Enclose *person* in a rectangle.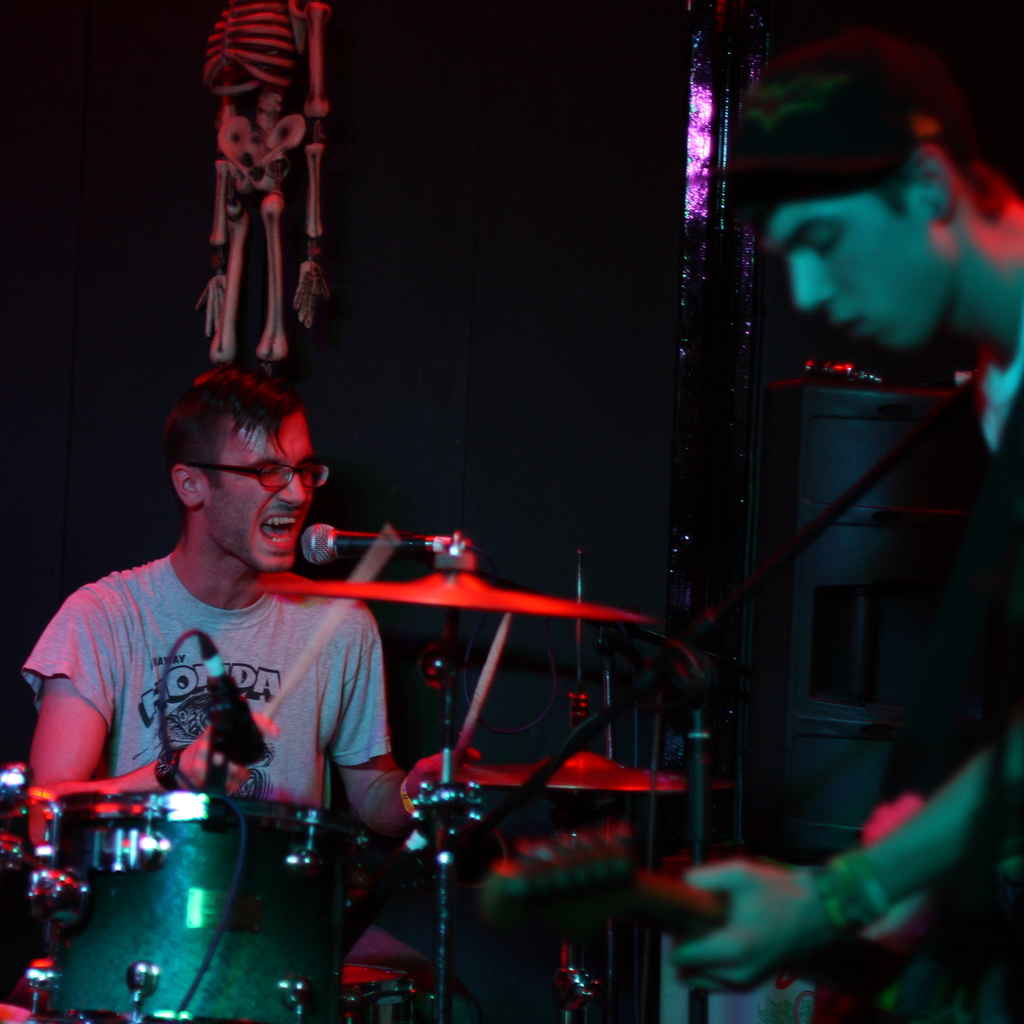
665,22,1023,1023.
